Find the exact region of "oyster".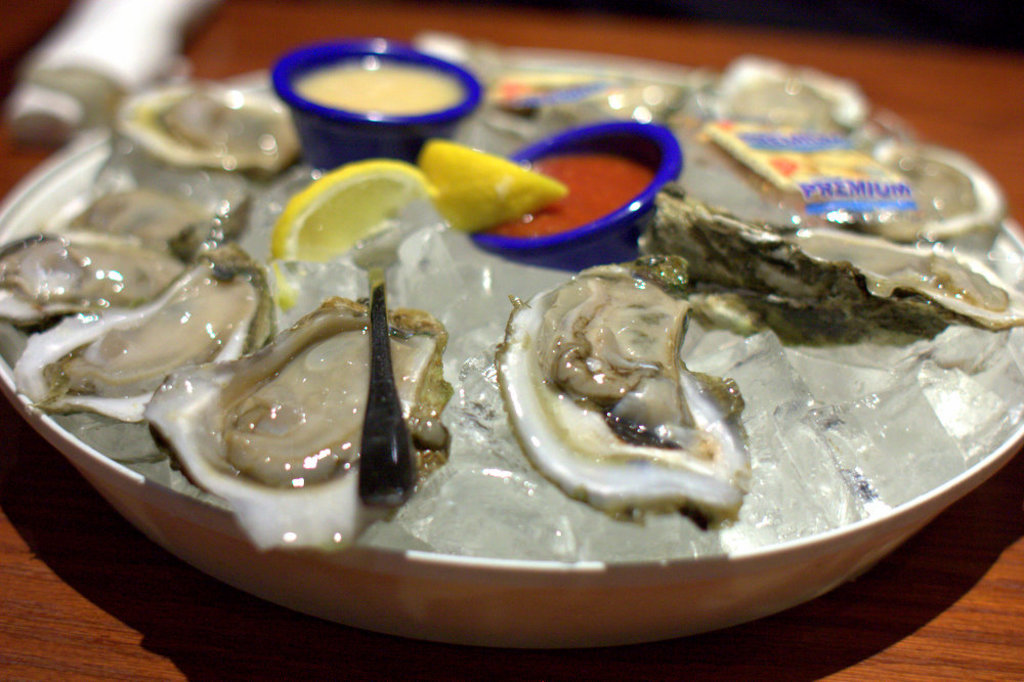
Exact region: 637, 174, 1023, 344.
